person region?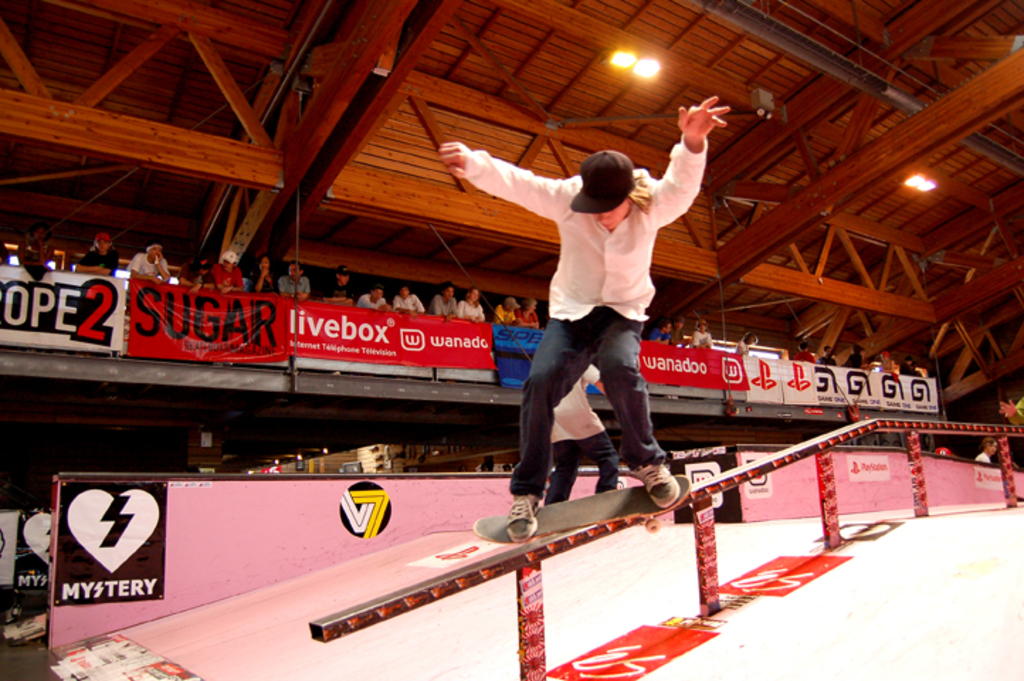
left=329, top=267, right=349, bottom=299
